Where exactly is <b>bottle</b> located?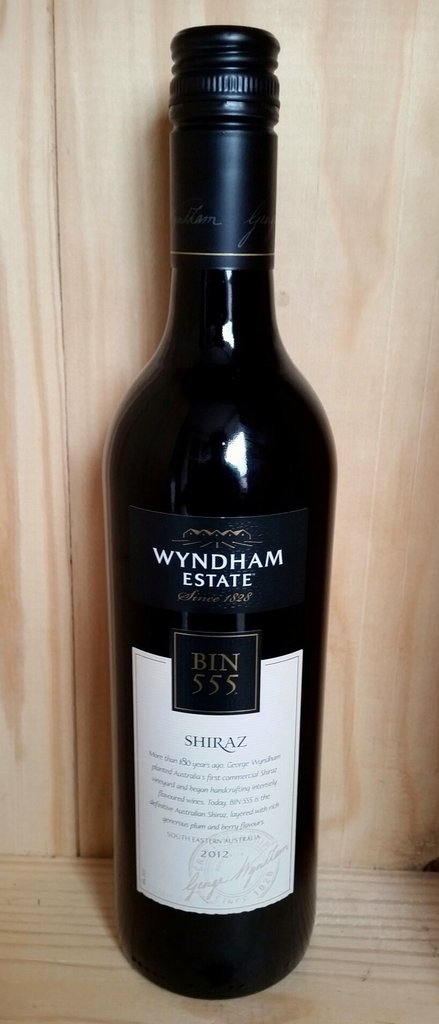
Its bounding box is (101, 23, 338, 998).
